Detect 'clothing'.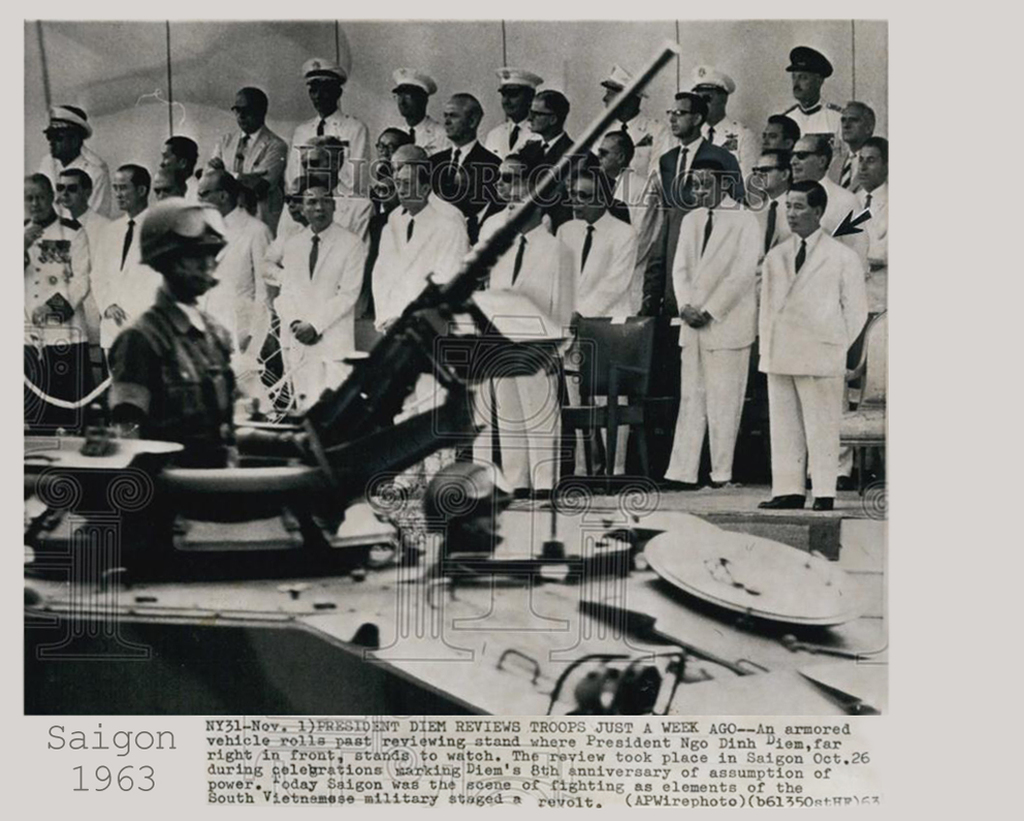
Detected at box(751, 170, 868, 496).
